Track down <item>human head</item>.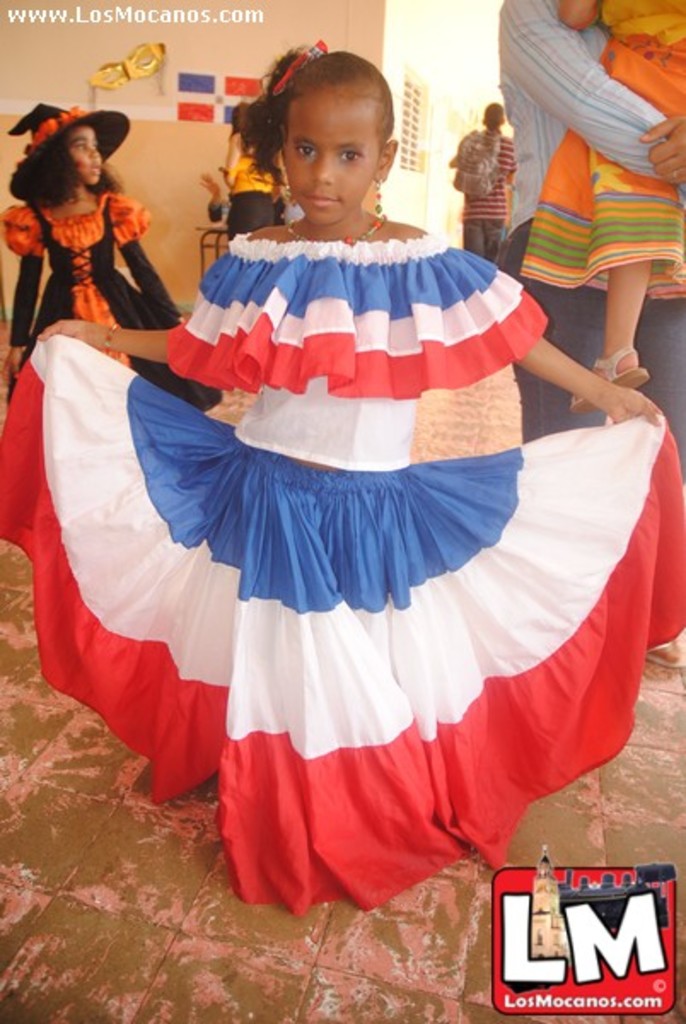
Tracked to BBox(265, 49, 392, 239).
